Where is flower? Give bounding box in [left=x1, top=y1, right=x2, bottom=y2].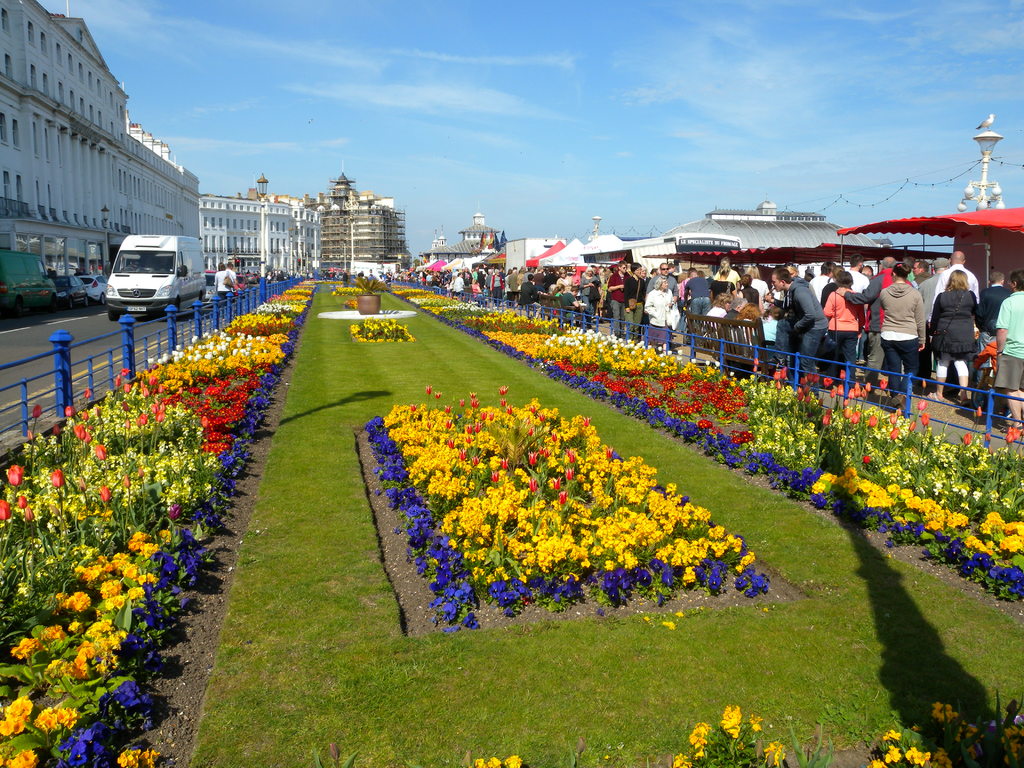
[left=580, top=413, right=590, bottom=428].
